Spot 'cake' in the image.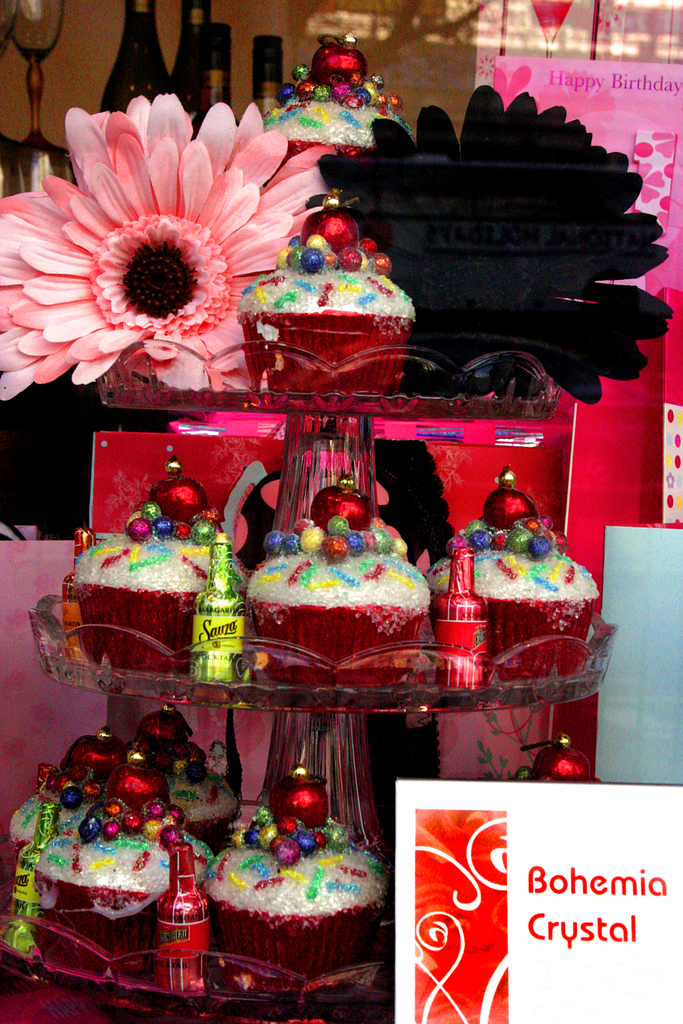
'cake' found at bbox=[243, 90, 395, 233].
